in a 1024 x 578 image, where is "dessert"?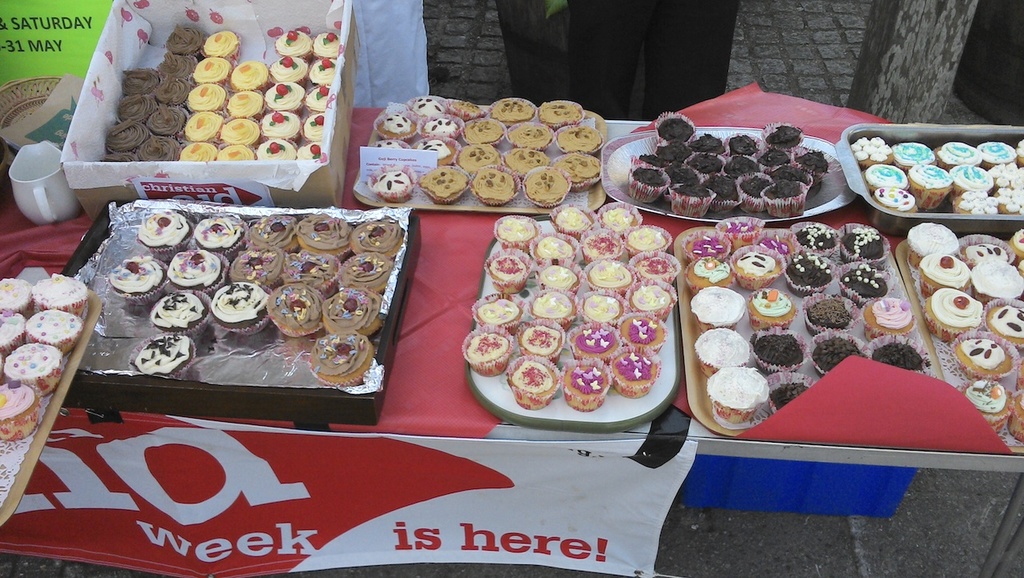
[x1=500, y1=98, x2=532, y2=120].
